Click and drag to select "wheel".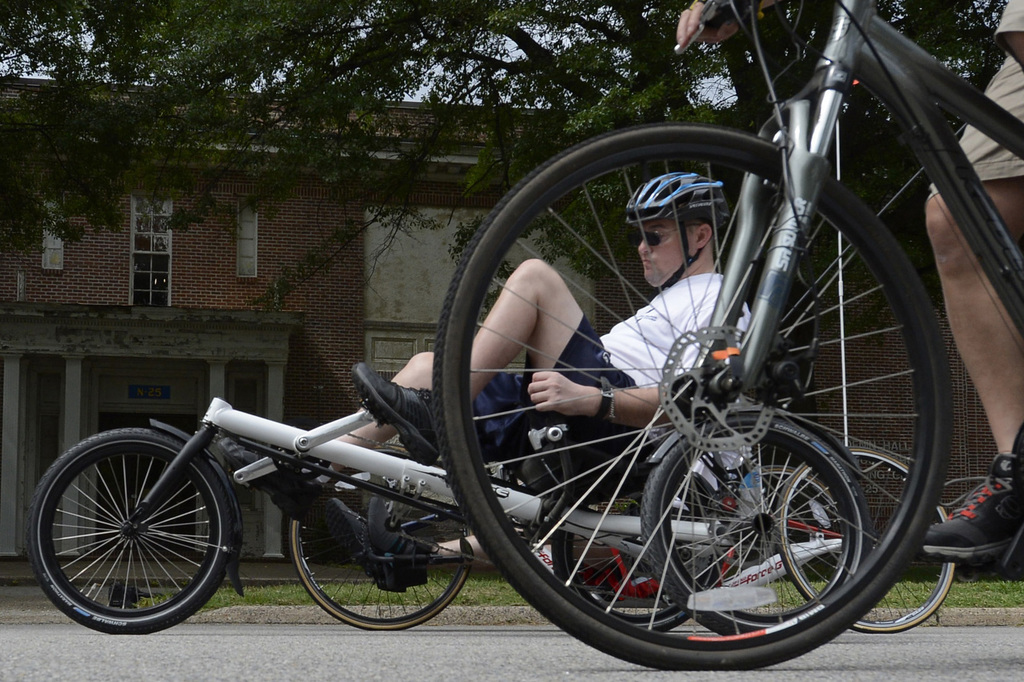
Selection: 639:409:868:635.
